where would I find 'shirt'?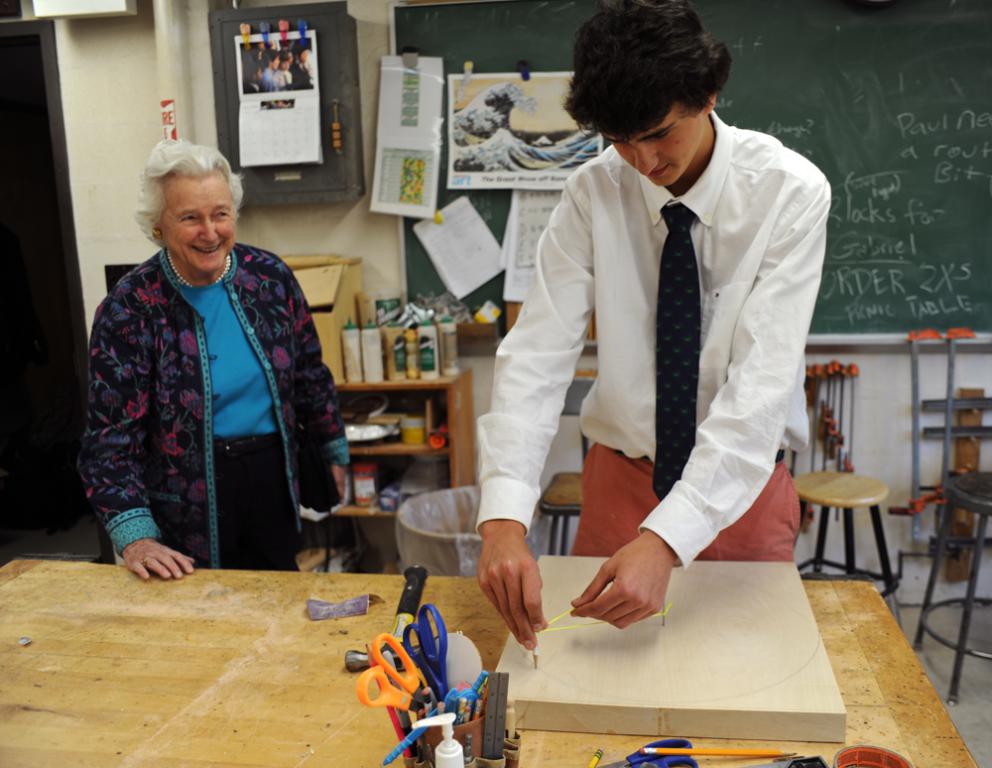
At box(475, 106, 837, 569).
